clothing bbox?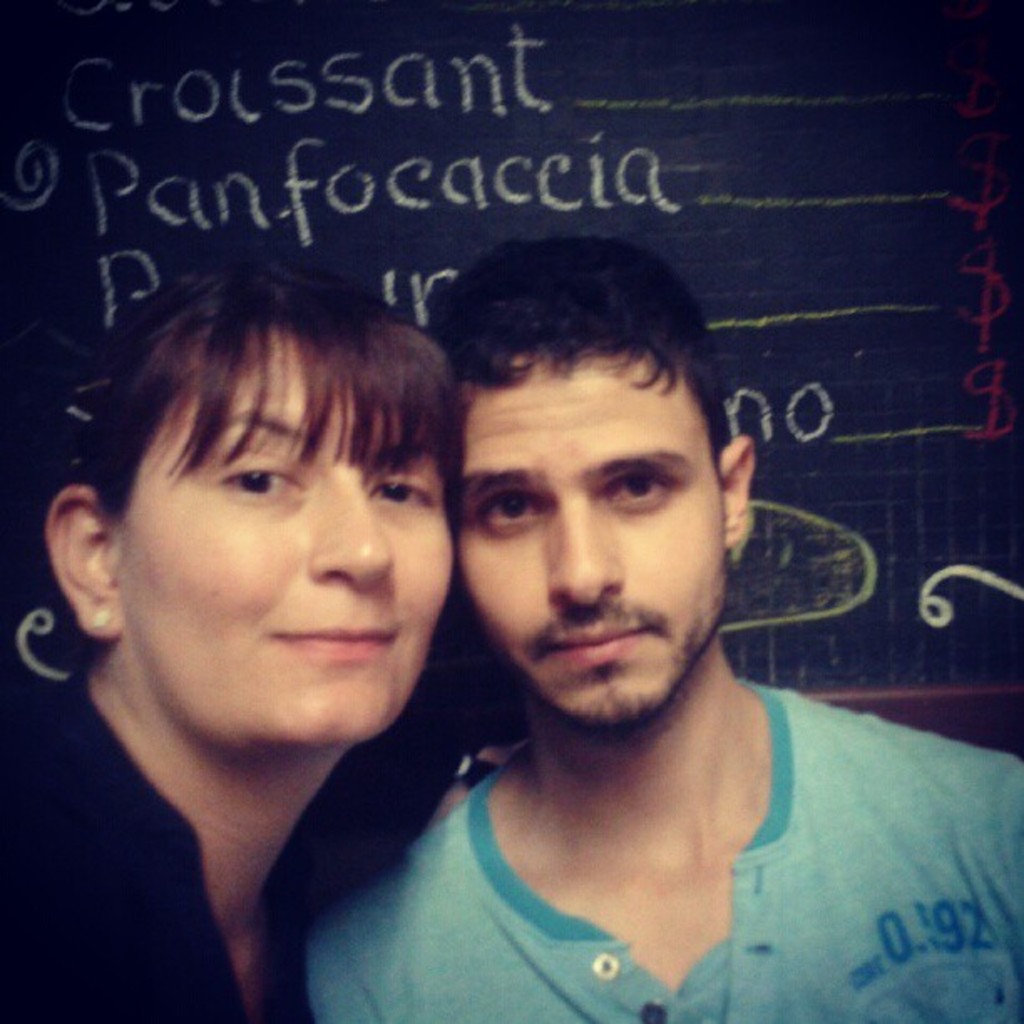
{"x1": 30, "y1": 484, "x2": 507, "y2": 1006}
